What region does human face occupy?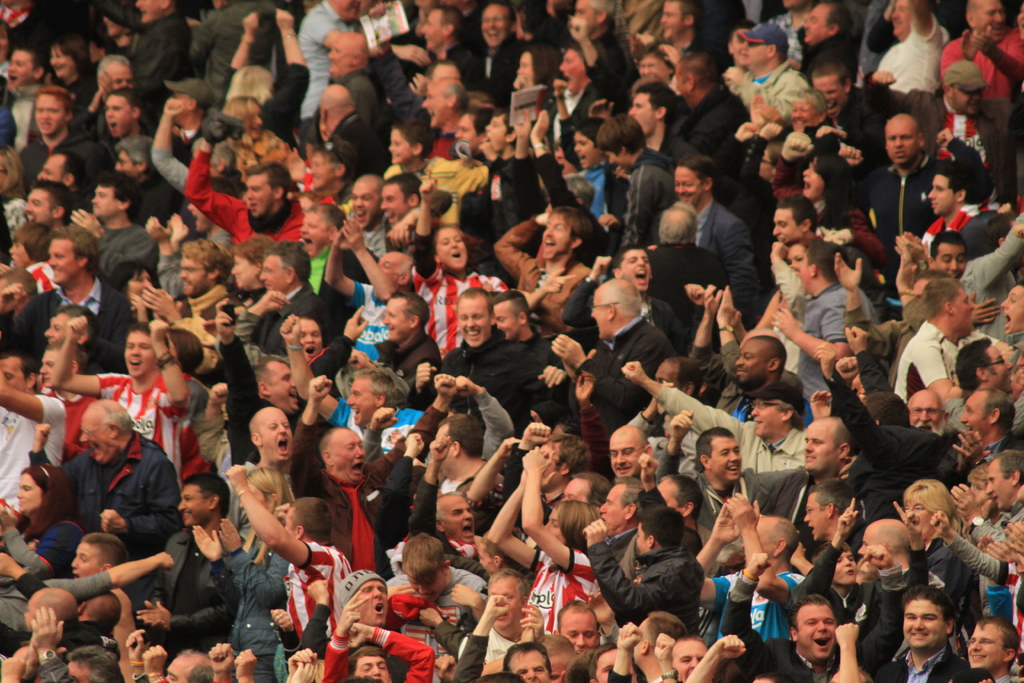
{"x1": 80, "y1": 413, "x2": 109, "y2": 461}.
